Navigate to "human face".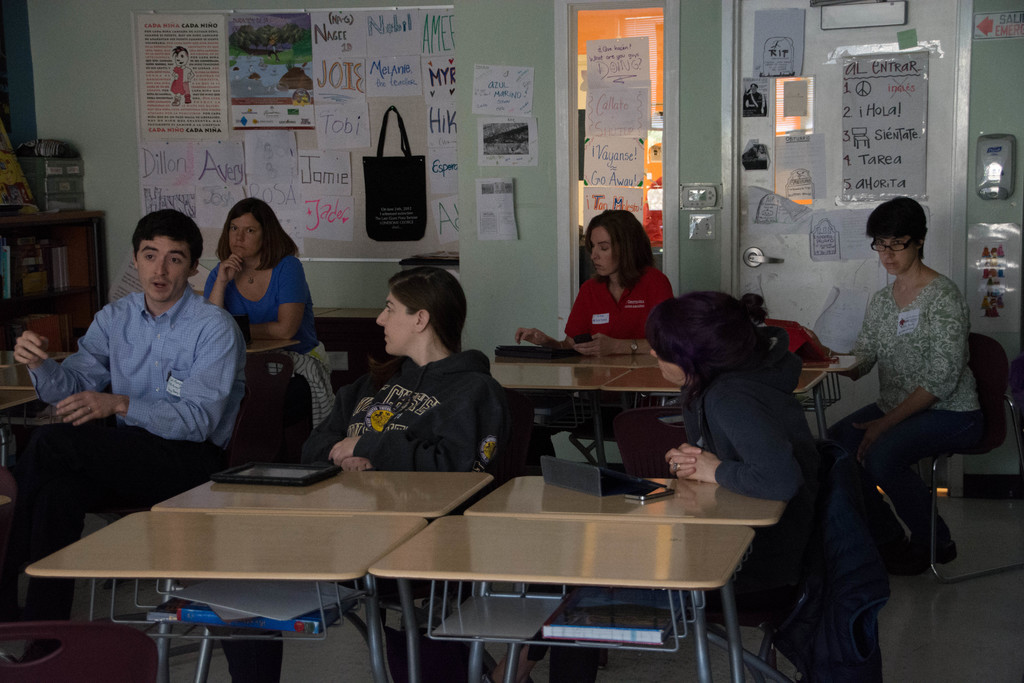
Navigation target: 139,235,191,295.
